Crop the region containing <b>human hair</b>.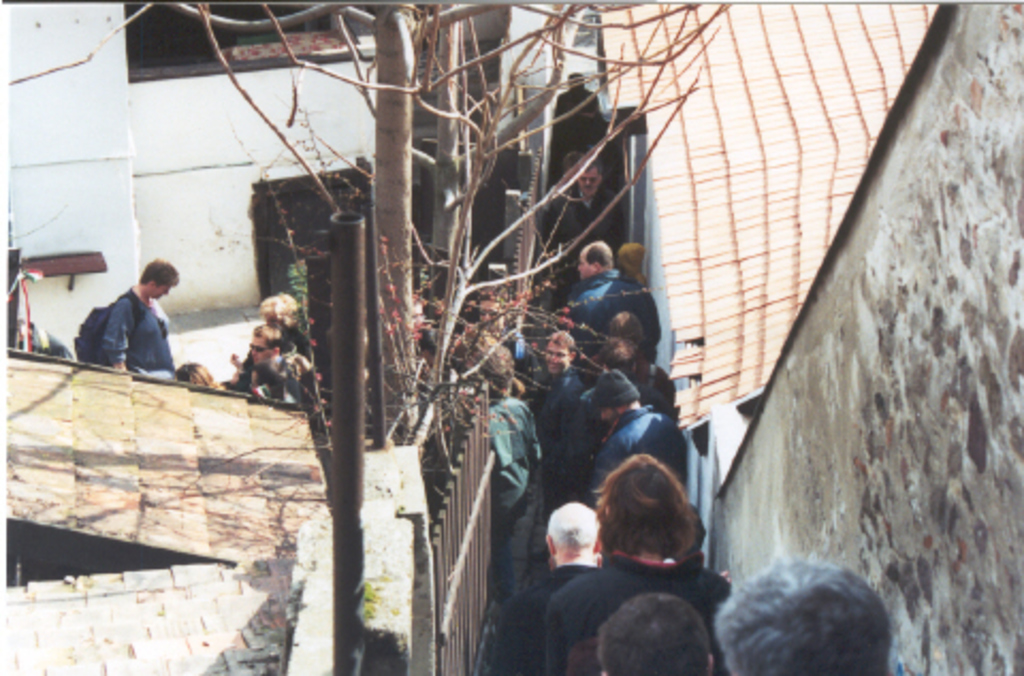
Crop region: BBox(542, 326, 572, 354).
